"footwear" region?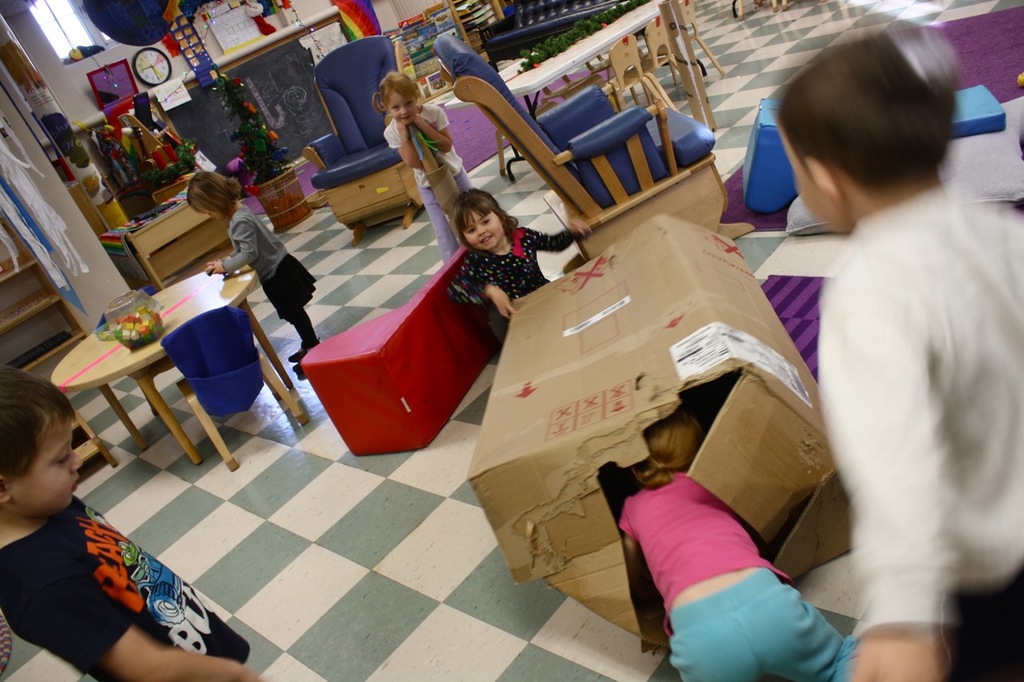
<box>286,341,322,362</box>
